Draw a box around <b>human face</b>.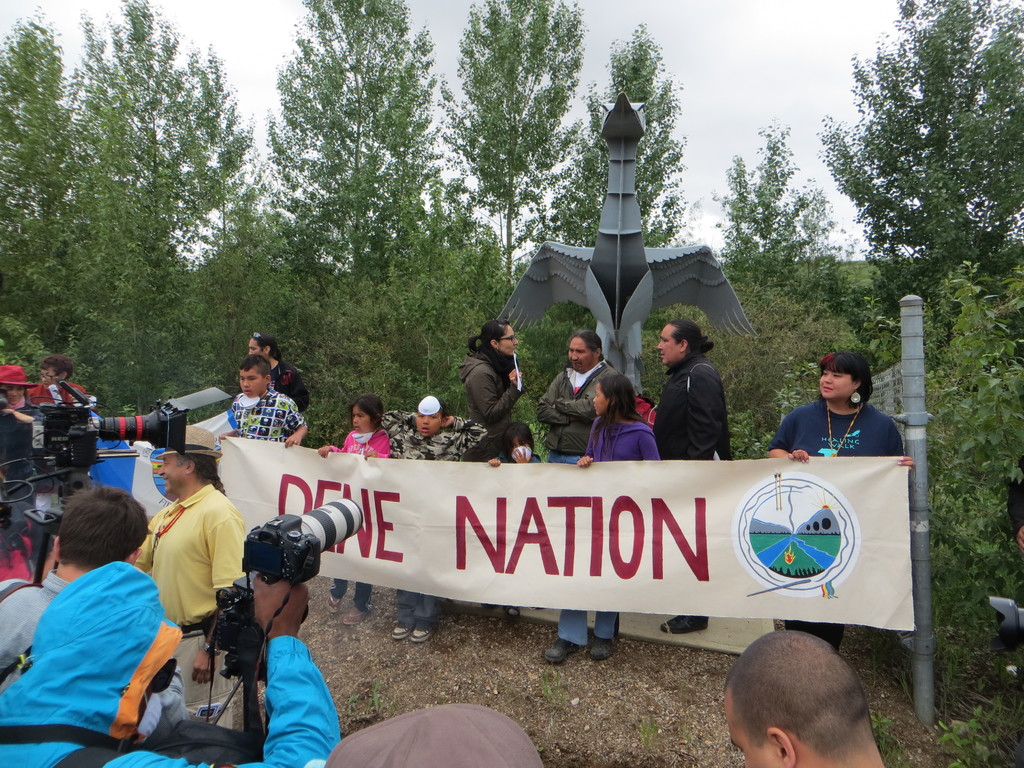
box(38, 367, 56, 387).
